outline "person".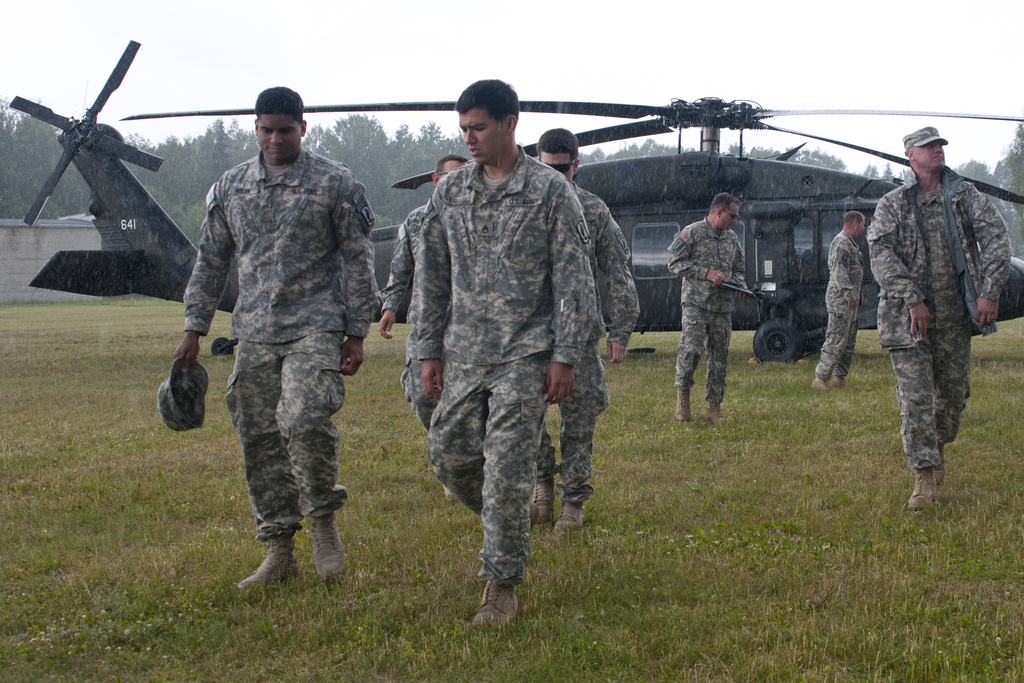
Outline: BBox(870, 110, 997, 532).
